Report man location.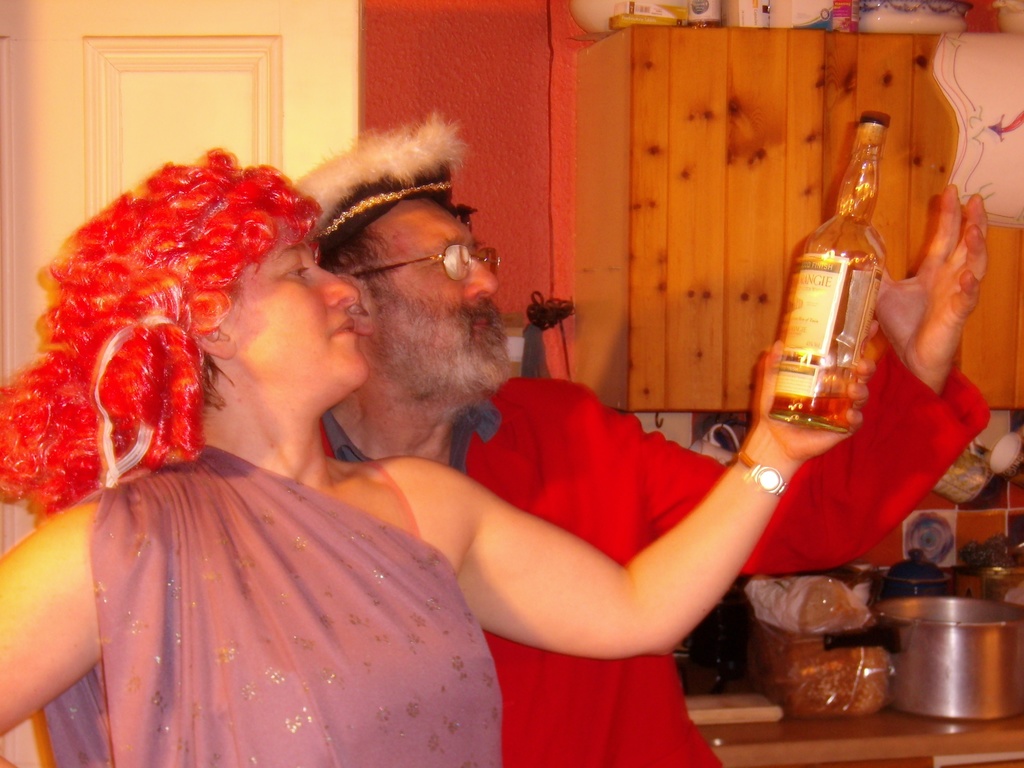
Report: detection(294, 111, 988, 767).
